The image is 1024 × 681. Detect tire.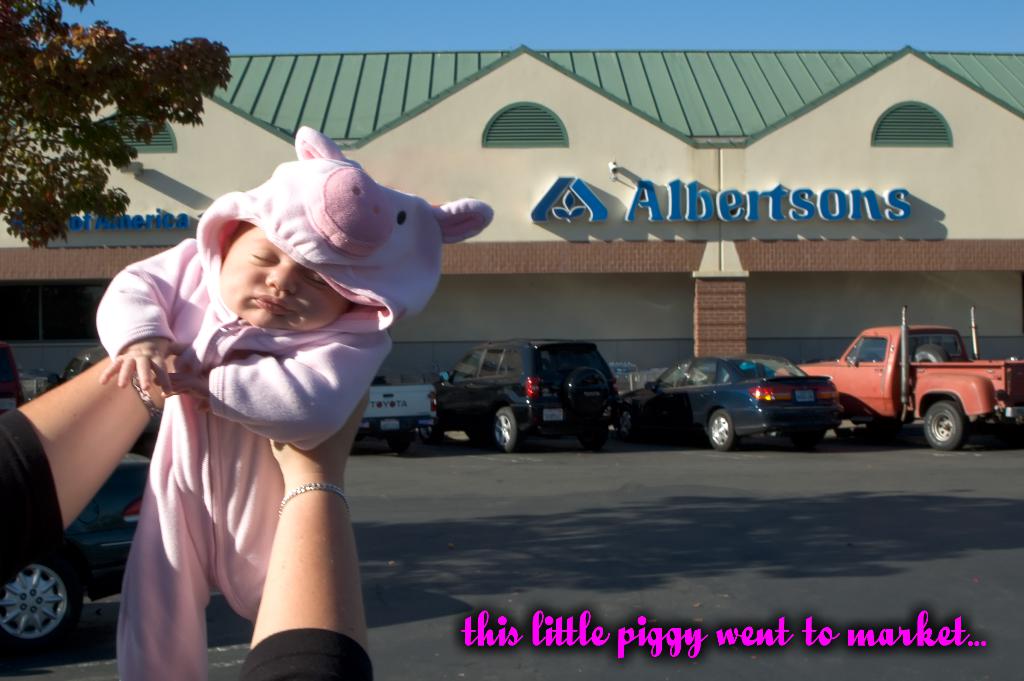
Detection: <region>580, 436, 607, 452</region>.
